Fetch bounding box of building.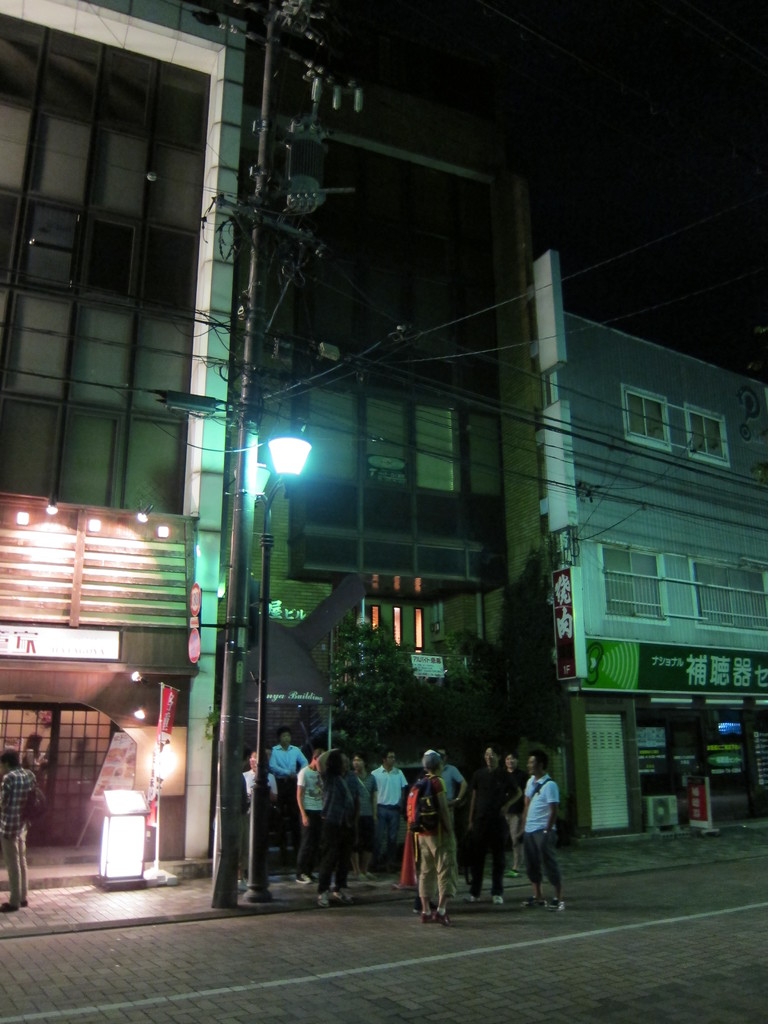
Bbox: <bbox>566, 302, 767, 827</bbox>.
